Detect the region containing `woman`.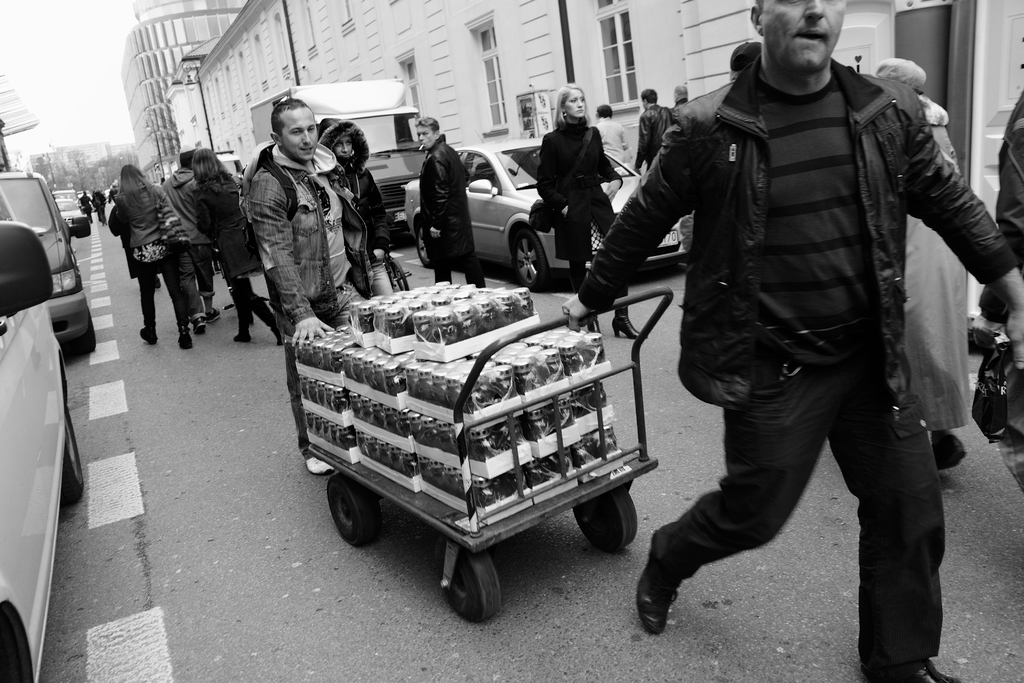
[left=193, top=147, right=288, bottom=342].
